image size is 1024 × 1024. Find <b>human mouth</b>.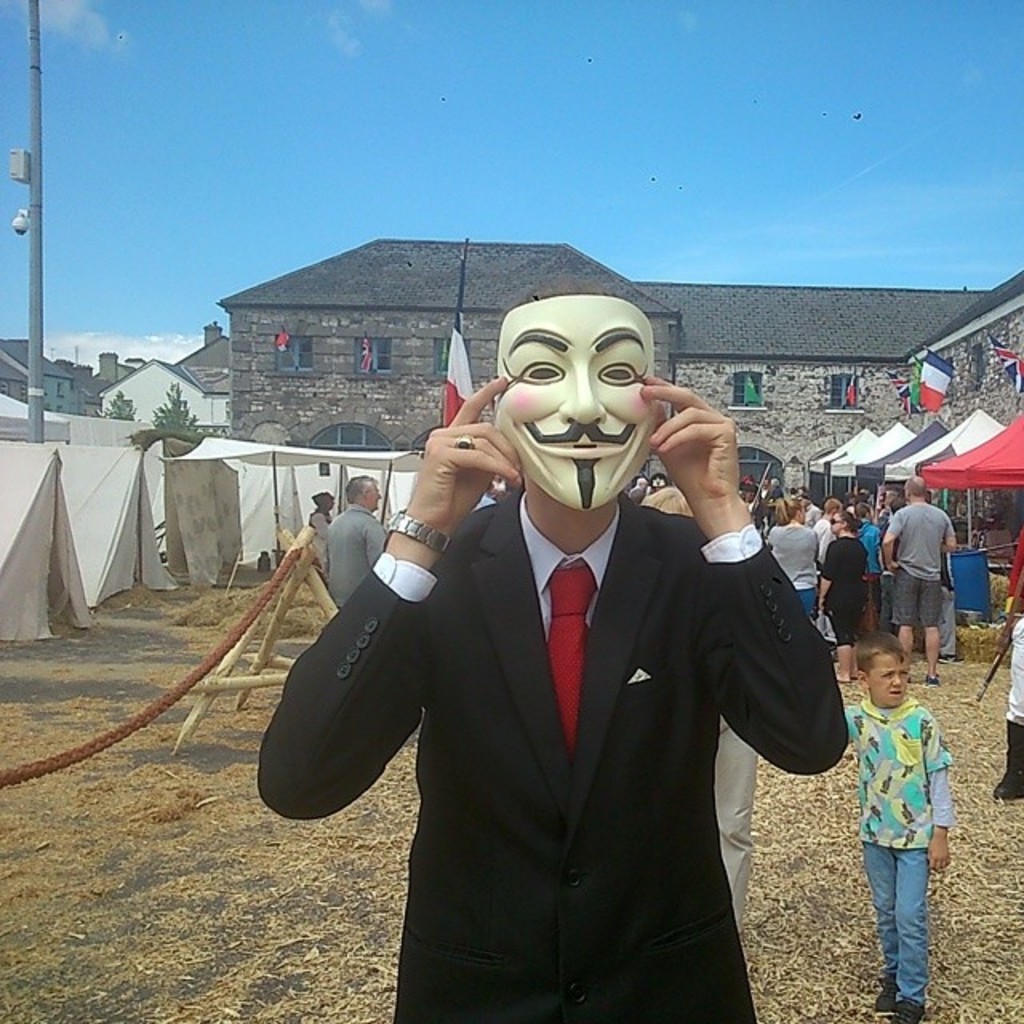
x1=515, y1=416, x2=632, y2=467.
